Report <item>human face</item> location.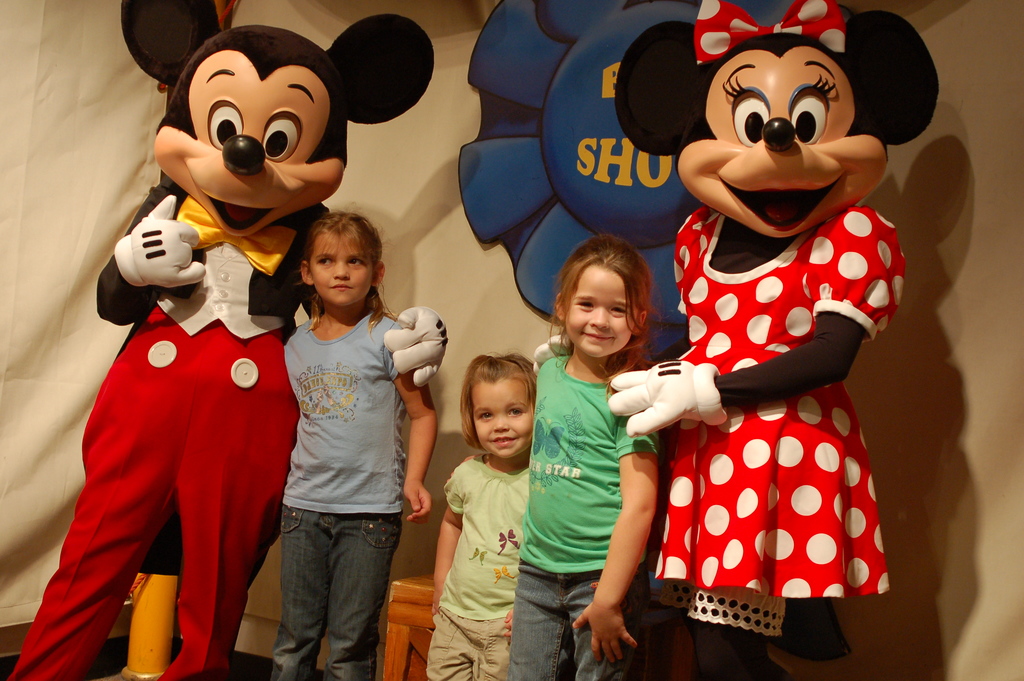
Report: pyautogui.locateOnScreen(311, 229, 373, 308).
